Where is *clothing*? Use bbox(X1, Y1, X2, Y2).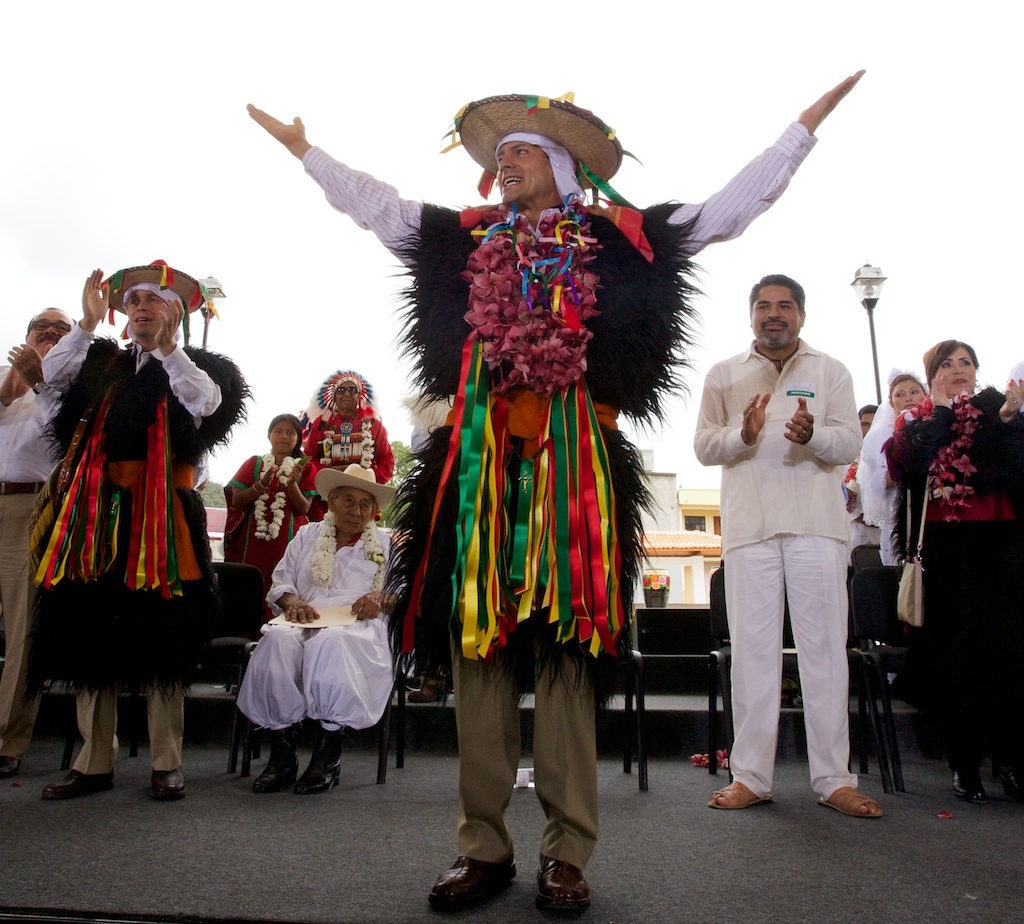
bbox(877, 378, 1023, 778).
